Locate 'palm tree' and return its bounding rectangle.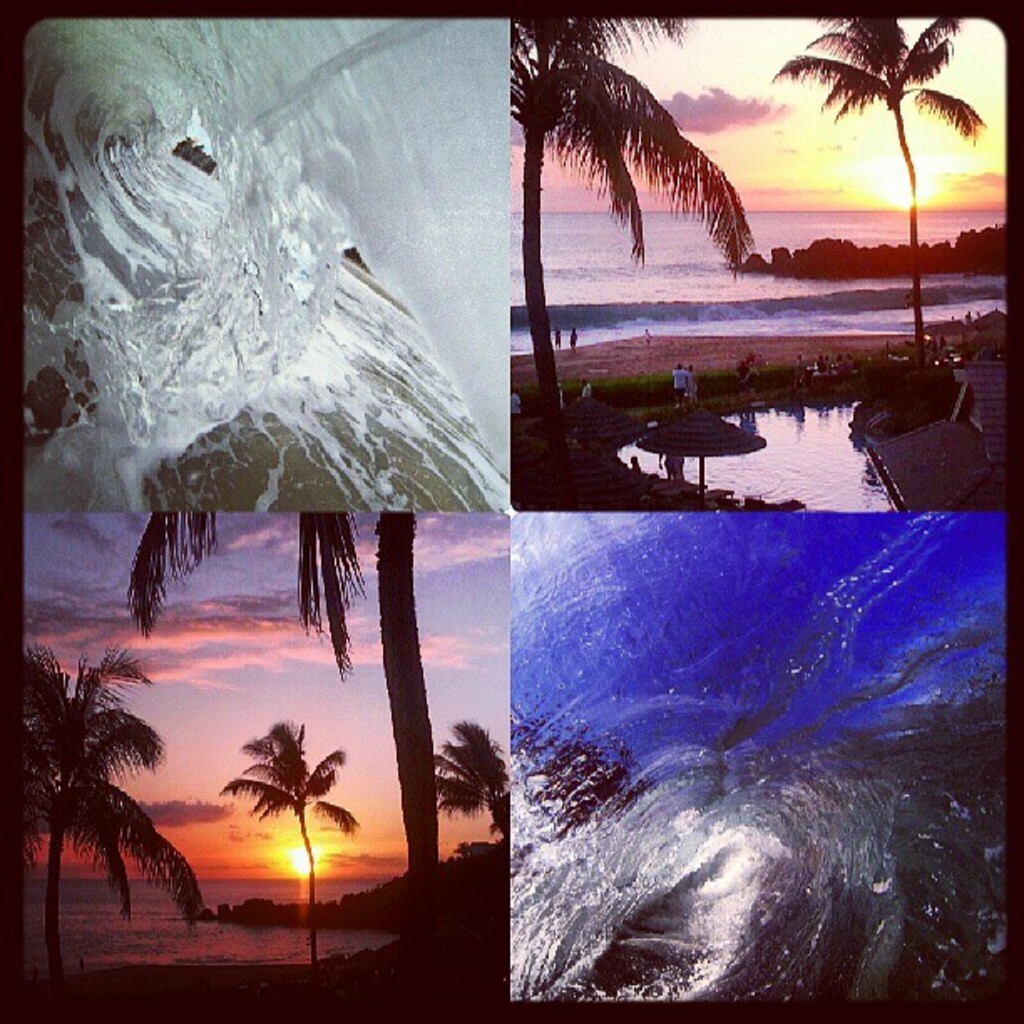
crop(458, 716, 519, 929).
